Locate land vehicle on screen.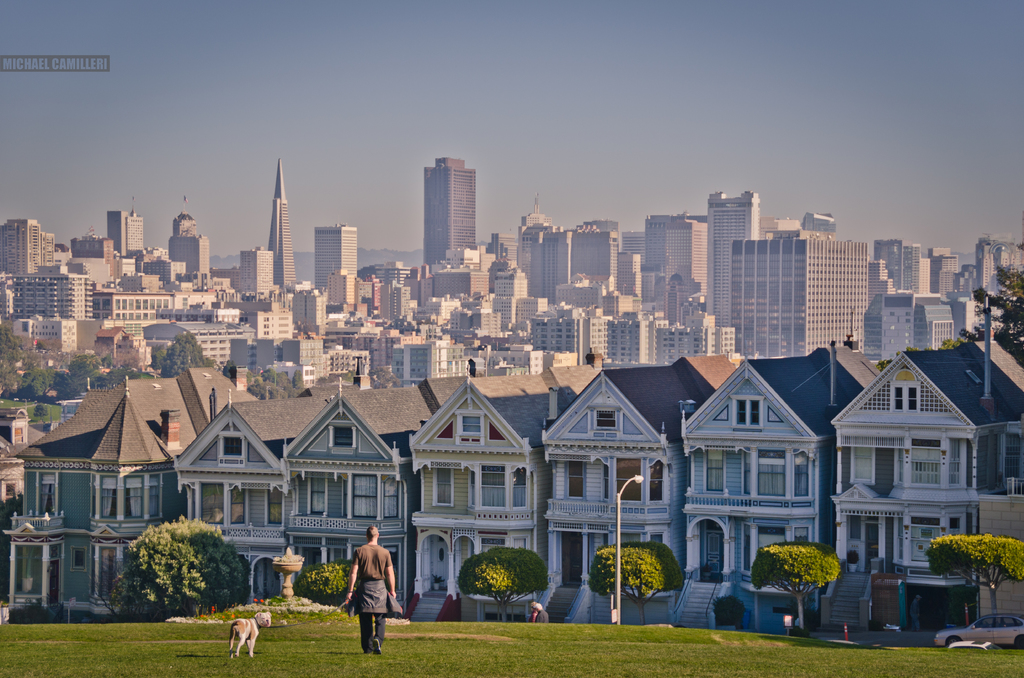
On screen at x1=935, y1=611, x2=1023, y2=650.
